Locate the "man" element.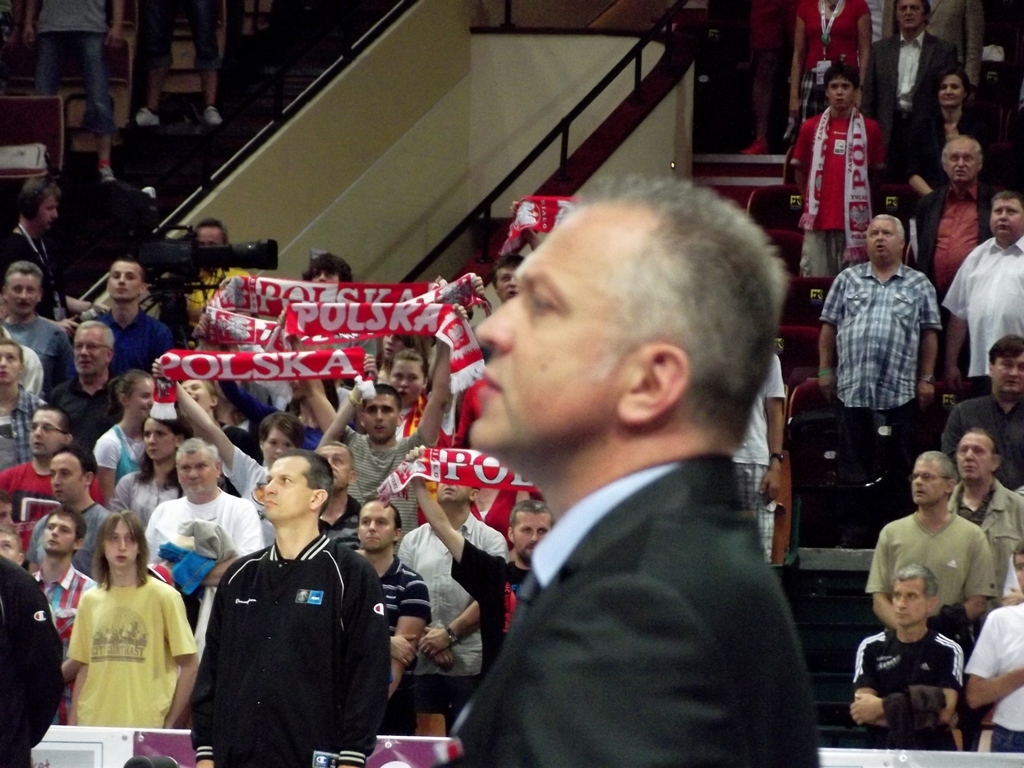
Element bbox: bbox=(0, 408, 99, 537).
